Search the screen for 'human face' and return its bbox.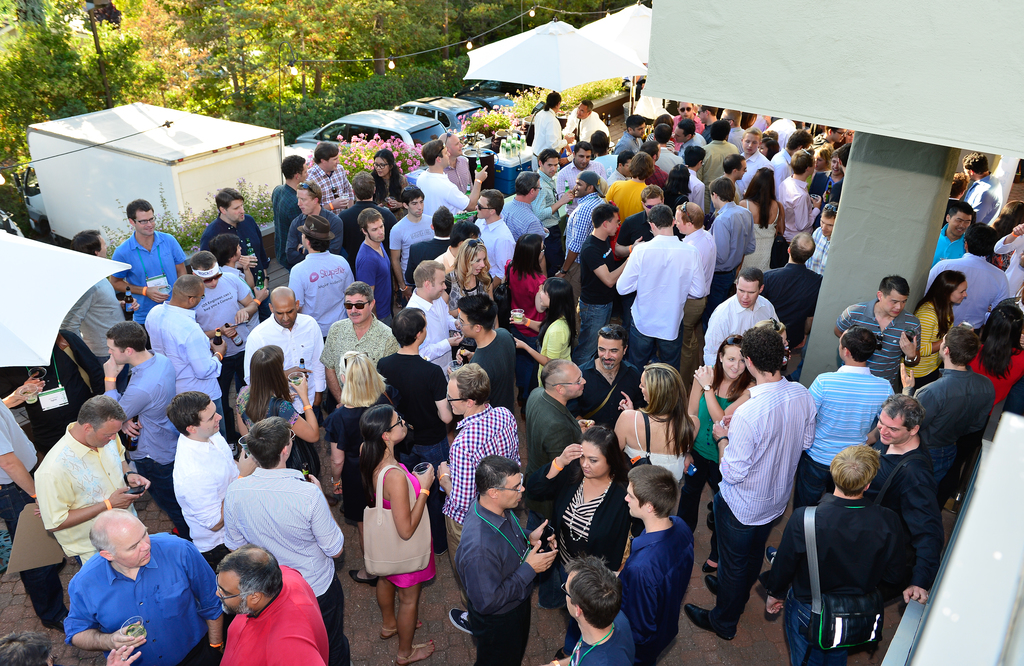
Found: bbox(543, 157, 557, 177).
